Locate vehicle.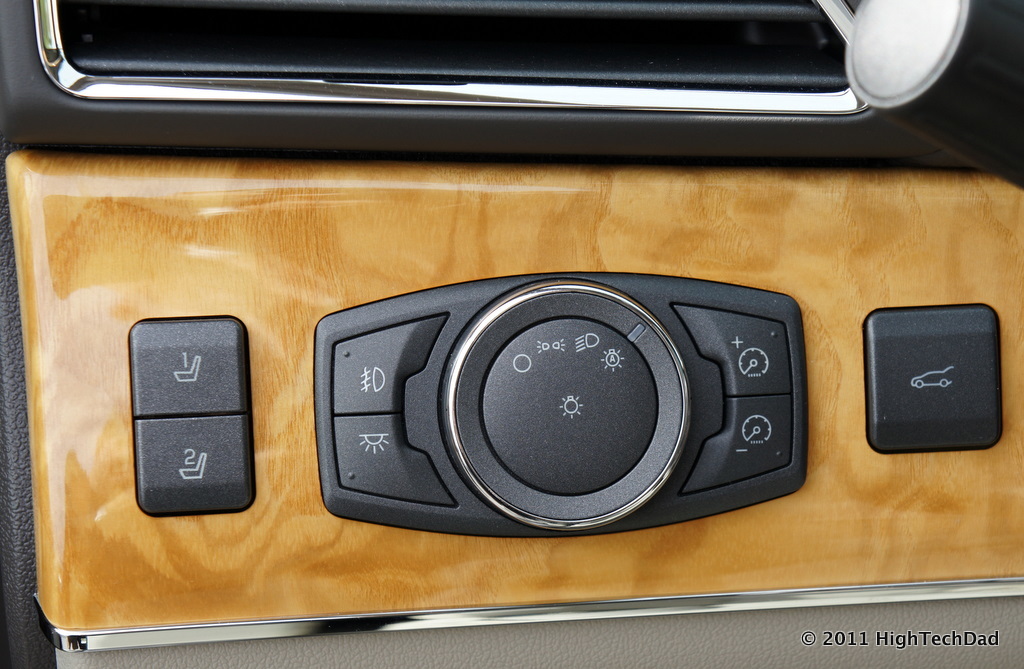
Bounding box: locate(906, 366, 950, 388).
